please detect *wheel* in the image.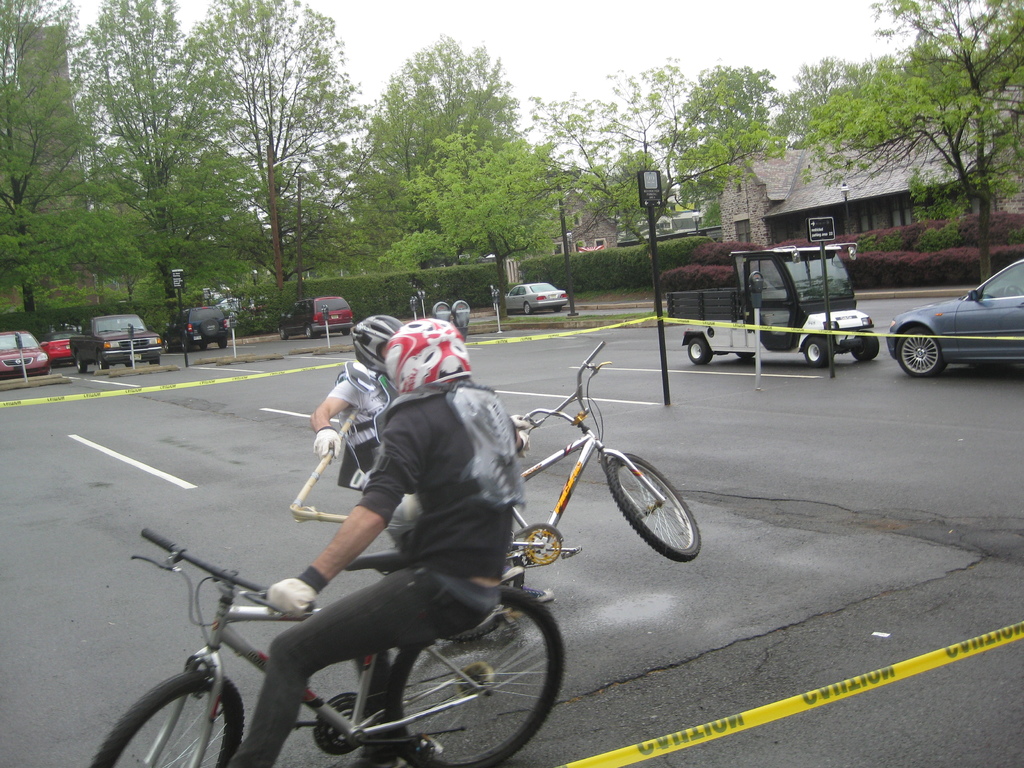
crop(218, 337, 228, 348).
